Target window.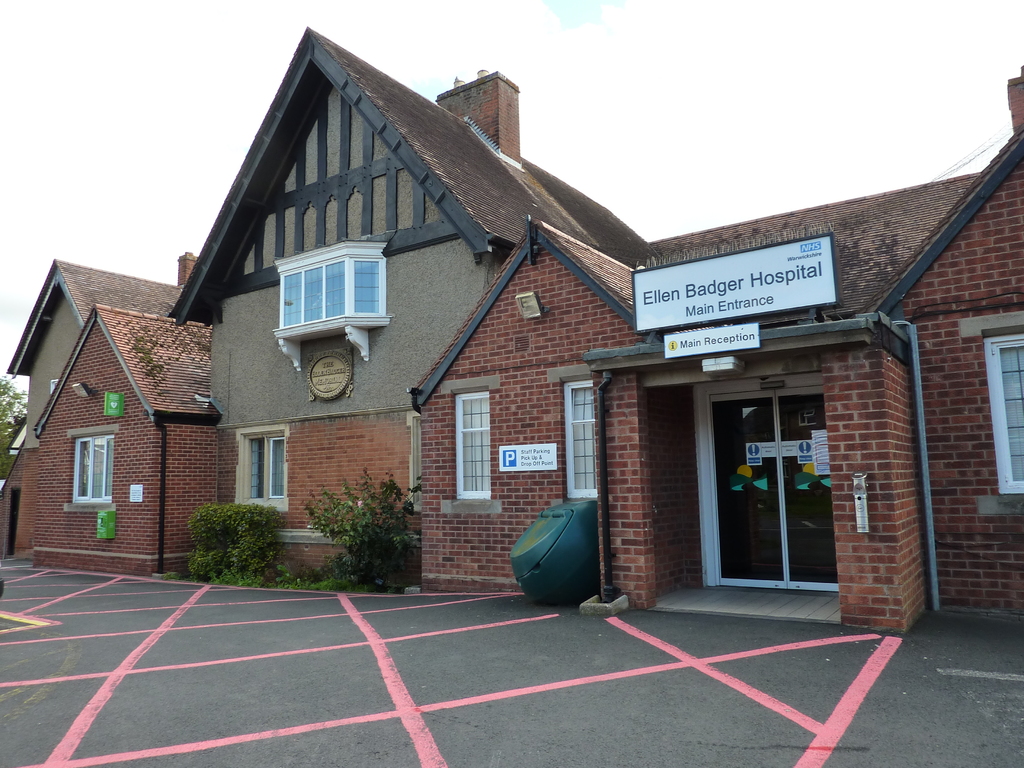
Target region: box(241, 436, 286, 504).
